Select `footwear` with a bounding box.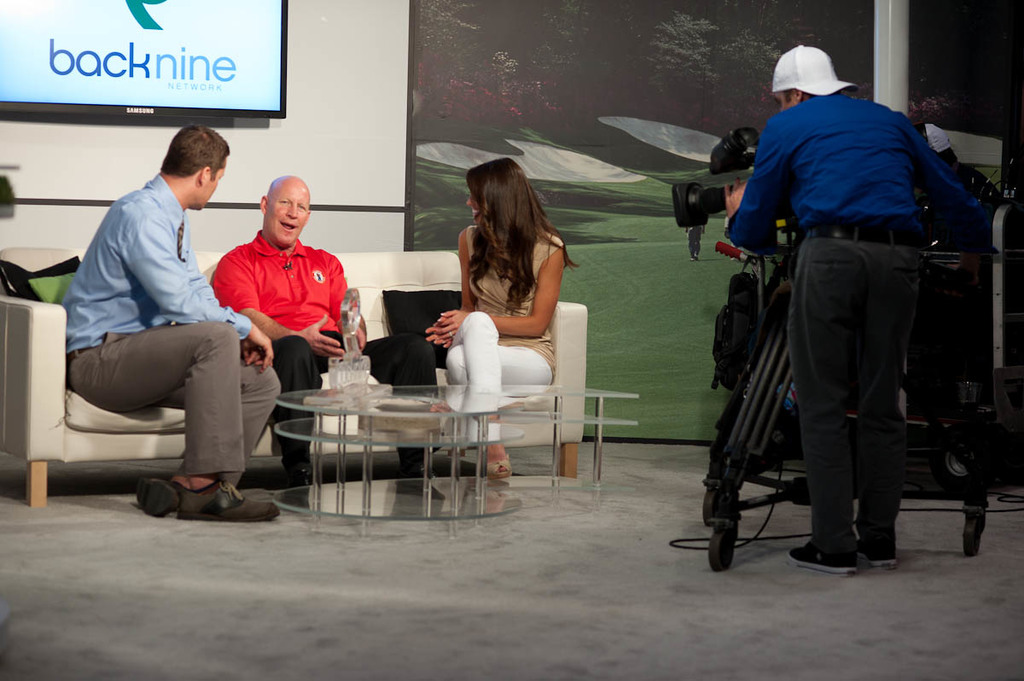
bbox(854, 538, 899, 567).
